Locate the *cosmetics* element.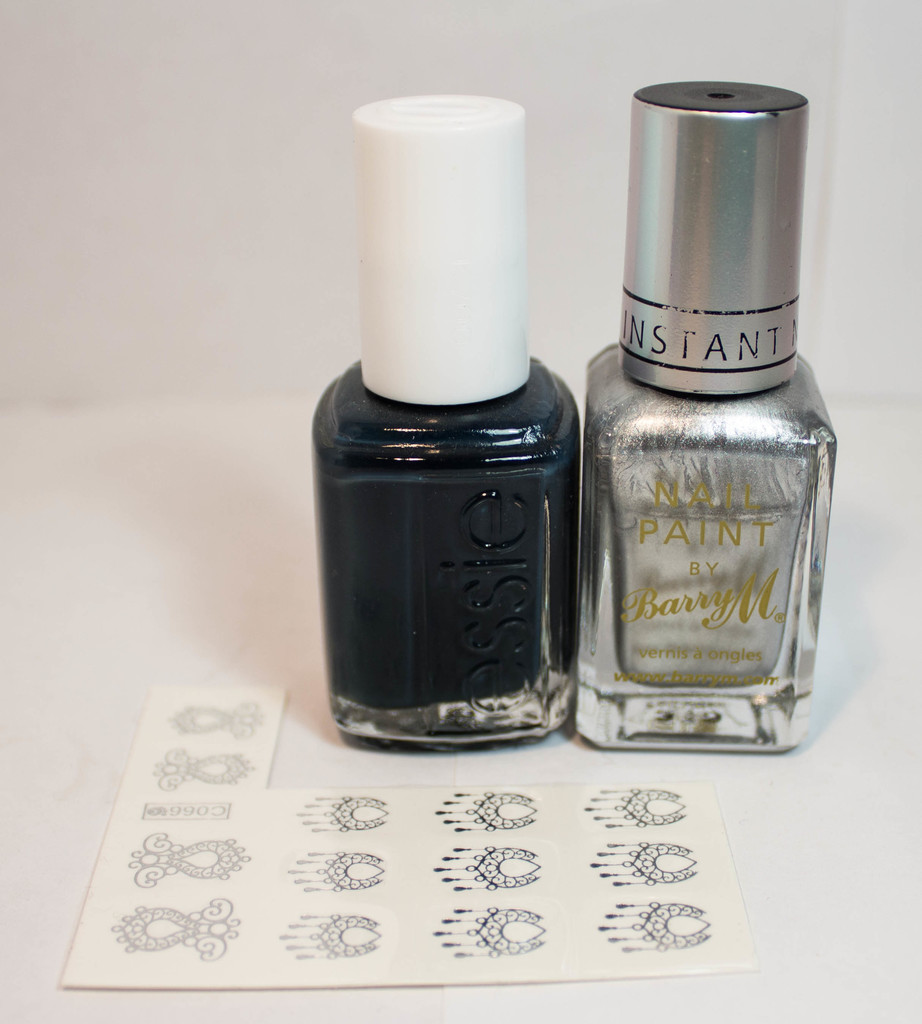
Element bbox: 573:72:839:755.
